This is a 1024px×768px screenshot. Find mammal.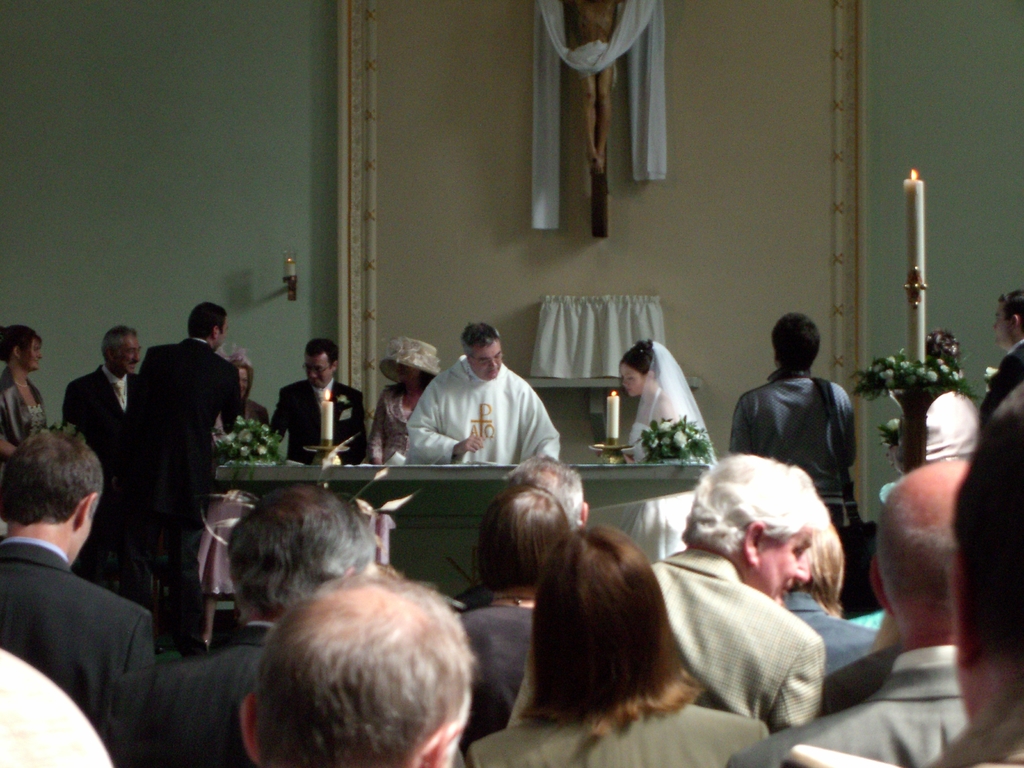
Bounding box: 192,340,273,644.
